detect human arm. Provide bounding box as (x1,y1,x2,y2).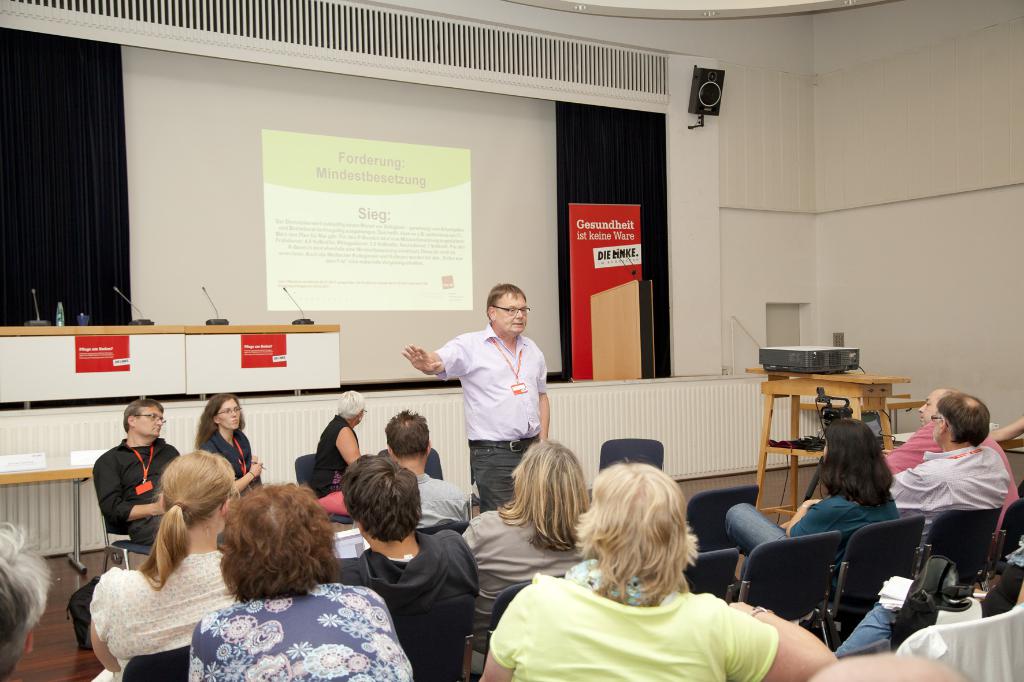
(453,487,471,525).
